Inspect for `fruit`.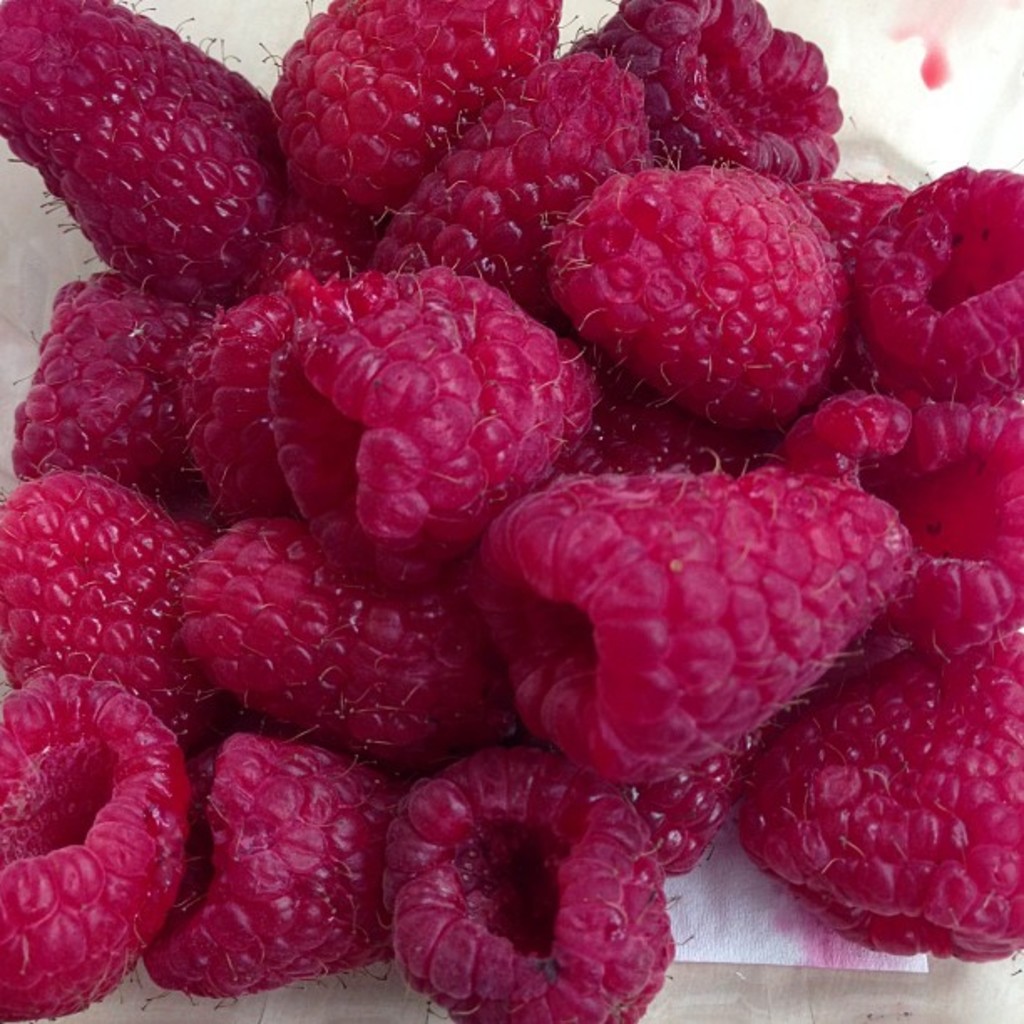
Inspection: crop(556, 172, 858, 412).
